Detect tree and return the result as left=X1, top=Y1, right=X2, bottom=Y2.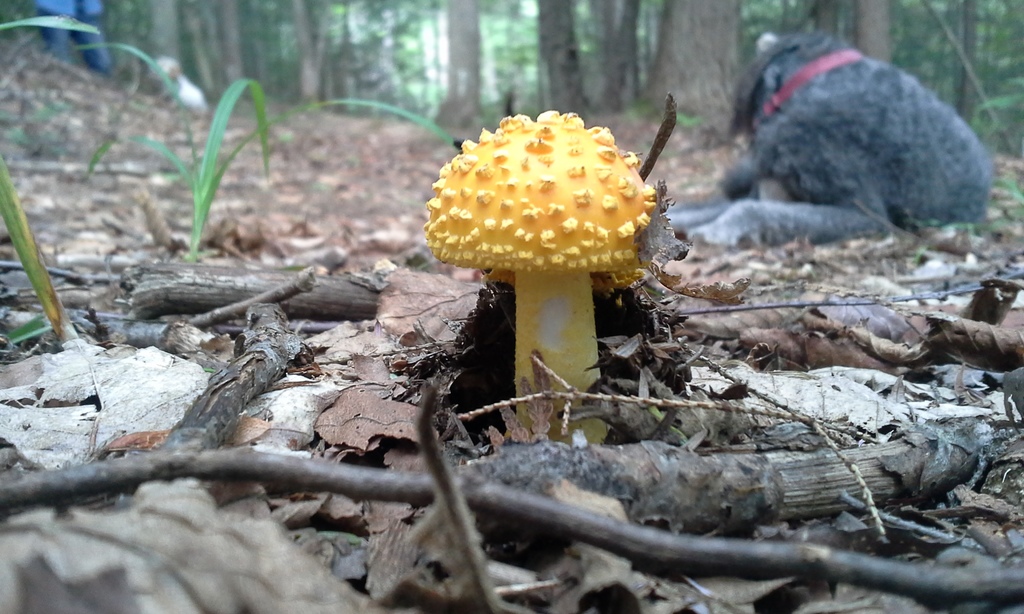
left=434, top=0, right=488, bottom=132.
